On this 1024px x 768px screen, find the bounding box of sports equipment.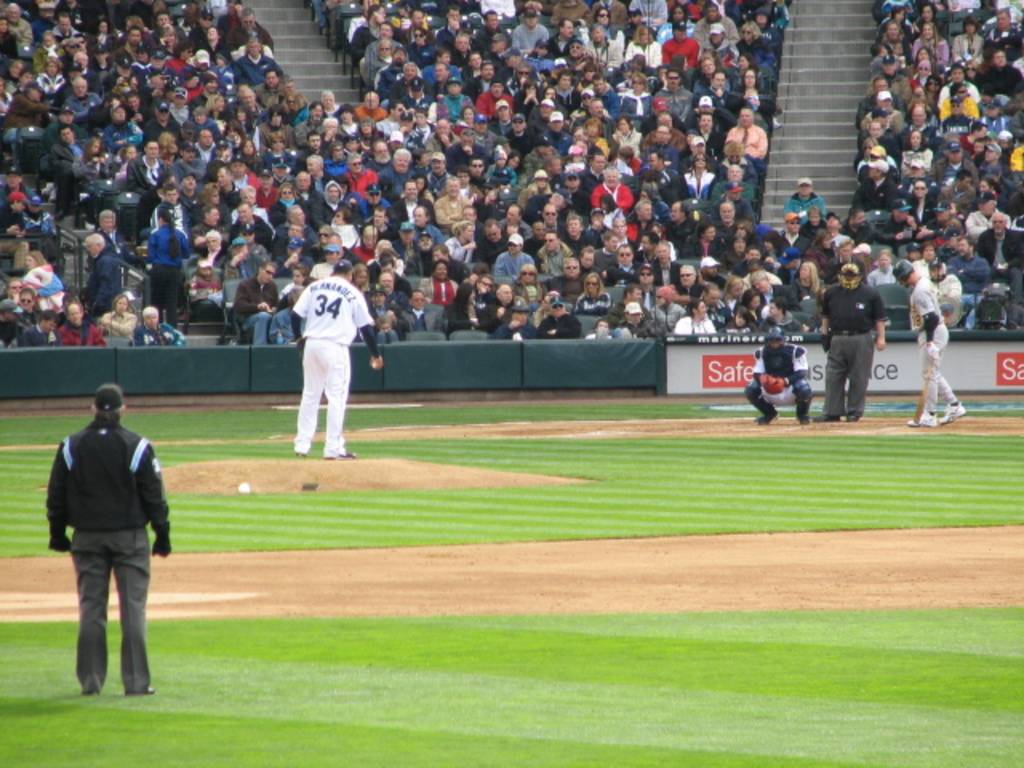
Bounding box: l=237, t=480, r=251, b=493.
